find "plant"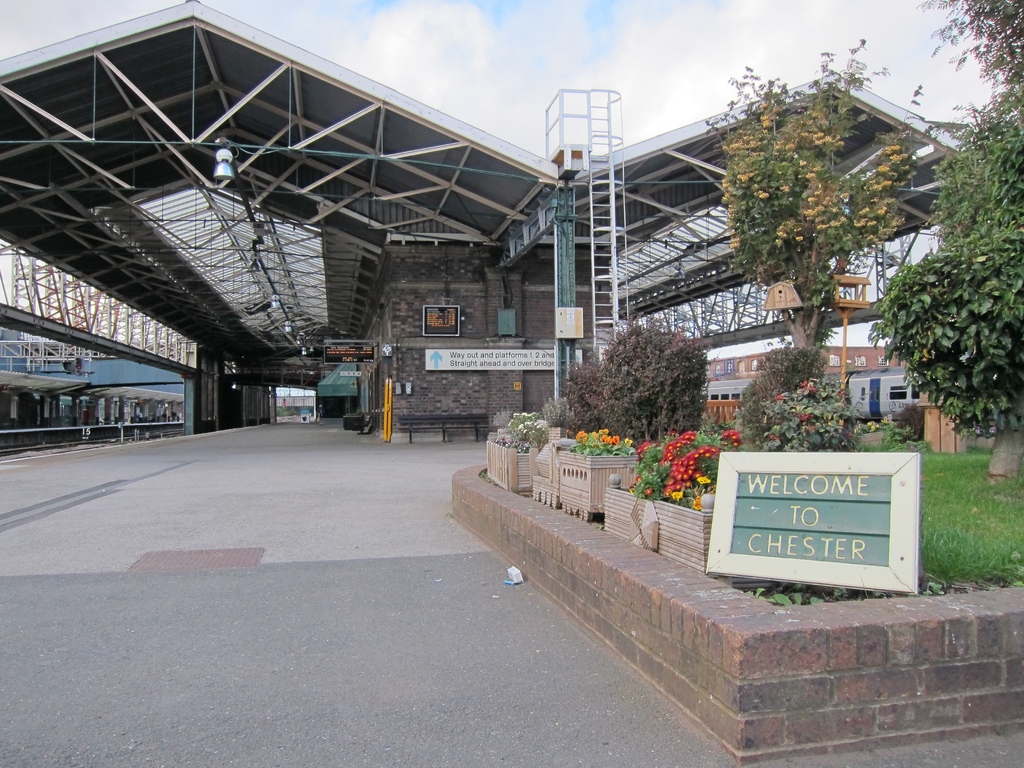
582 319 723 452
